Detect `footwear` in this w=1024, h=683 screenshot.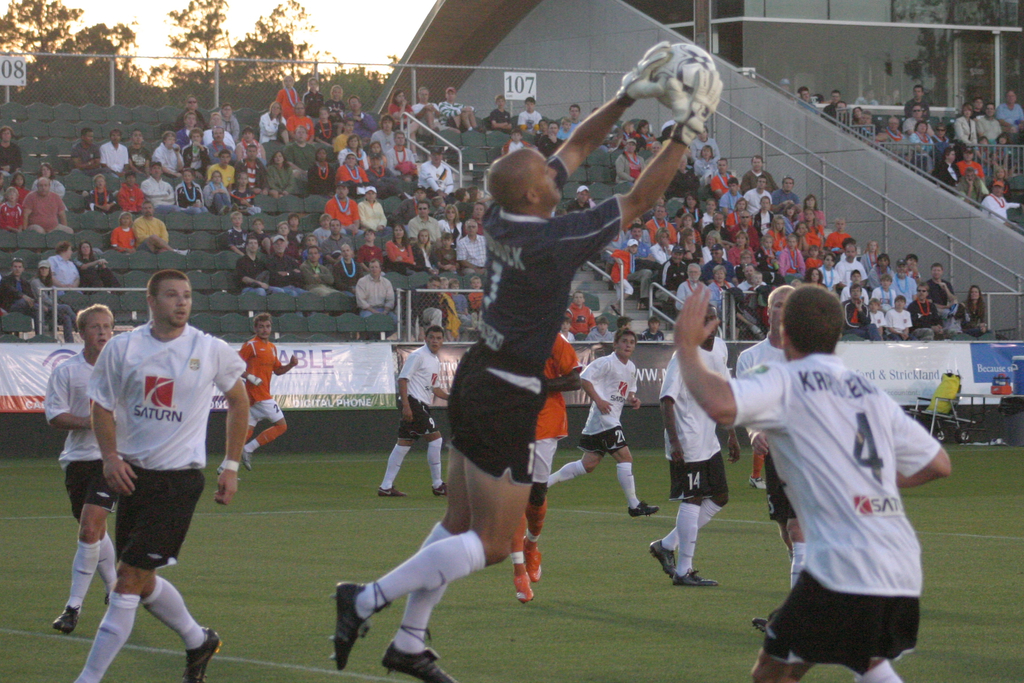
Detection: (left=380, top=486, right=403, bottom=497).
